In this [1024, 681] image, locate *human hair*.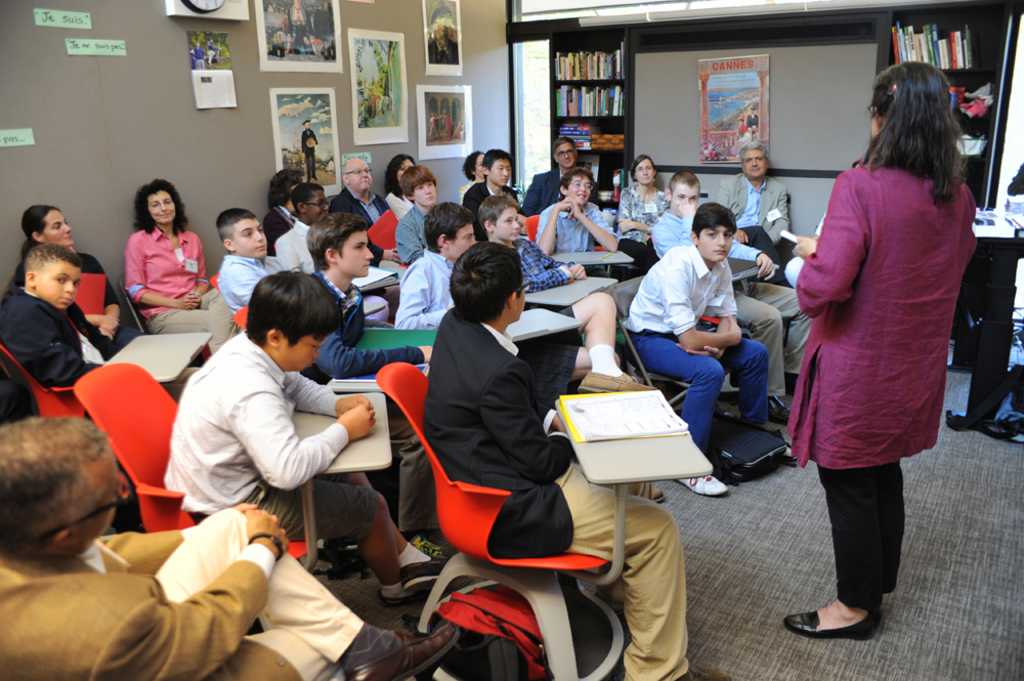
Bounding box: 305, 210, 368, 272.
